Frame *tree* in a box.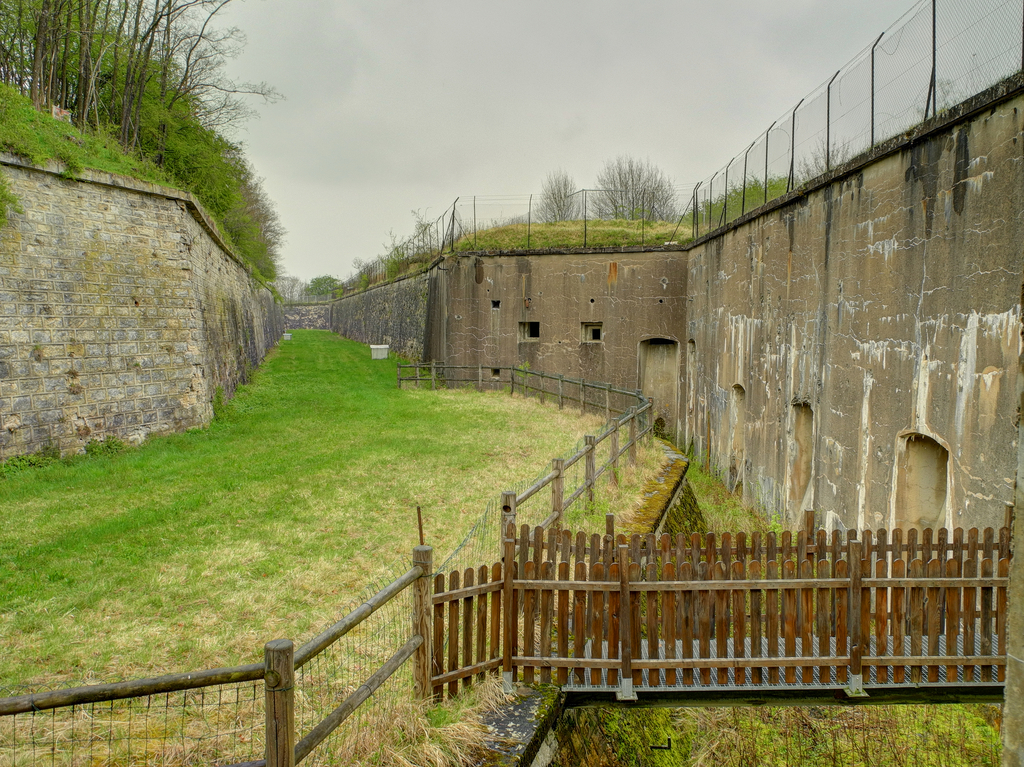
(527, 158, 587, 234).
